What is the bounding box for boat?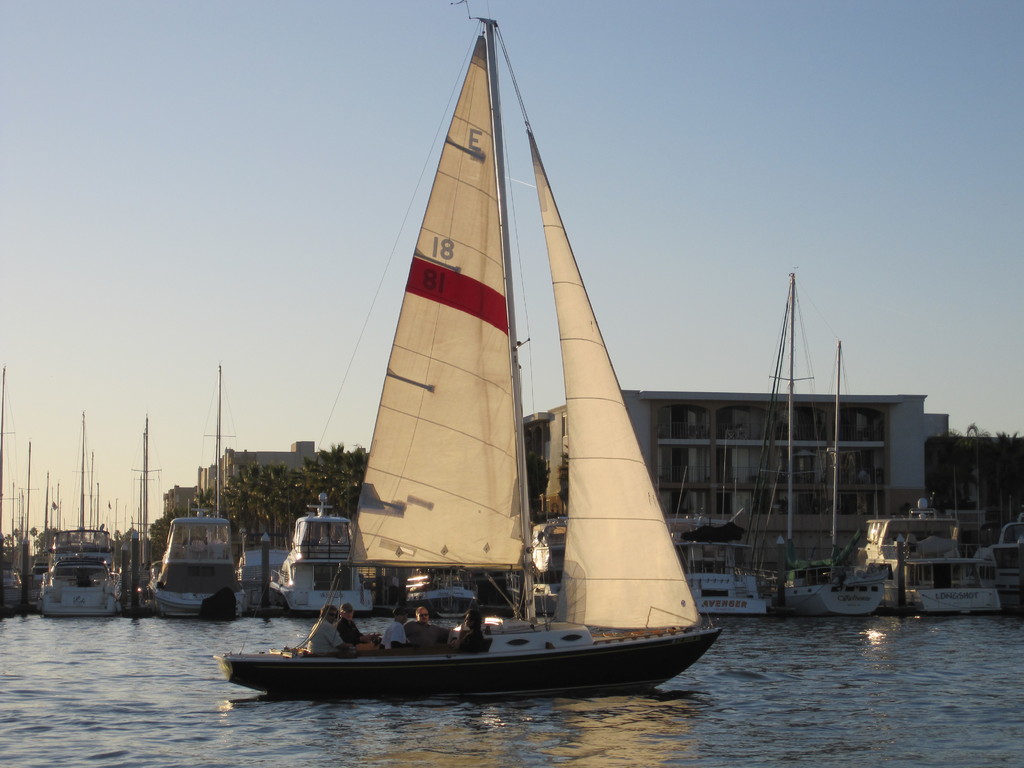
43 412 118 621.
